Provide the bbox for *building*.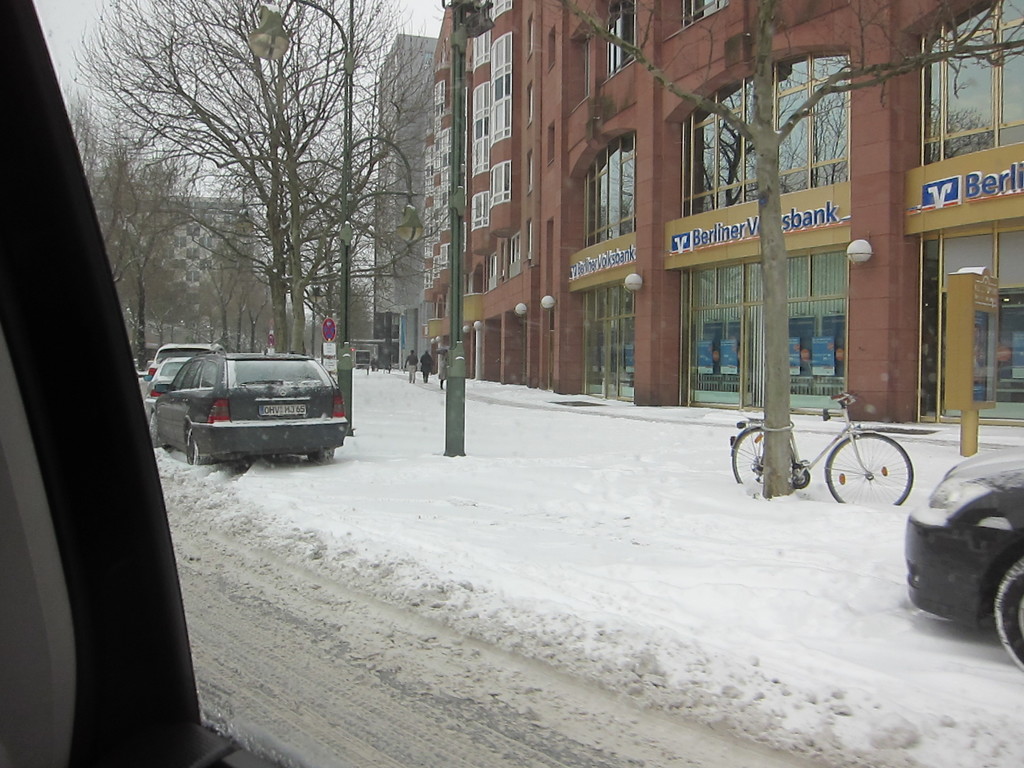
{"left": 374, "top": 40, "right": 437, "bottom": 369}.
